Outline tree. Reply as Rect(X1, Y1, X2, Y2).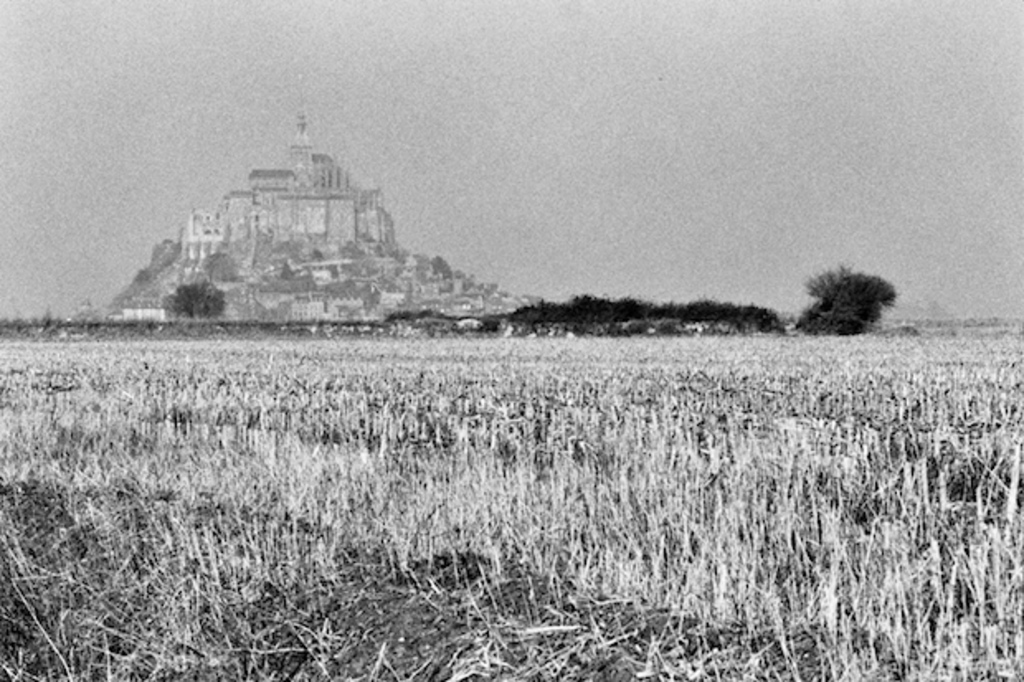
Rect(155, 281, 225, 324).
